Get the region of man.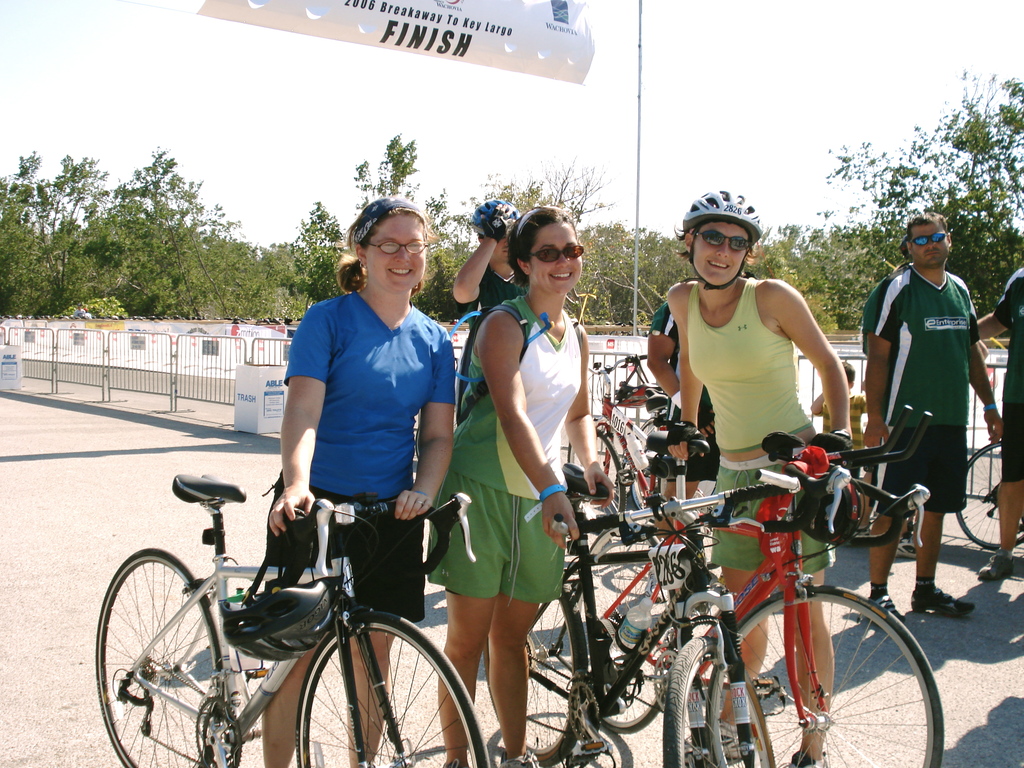
[438, 197, 556, 483].
